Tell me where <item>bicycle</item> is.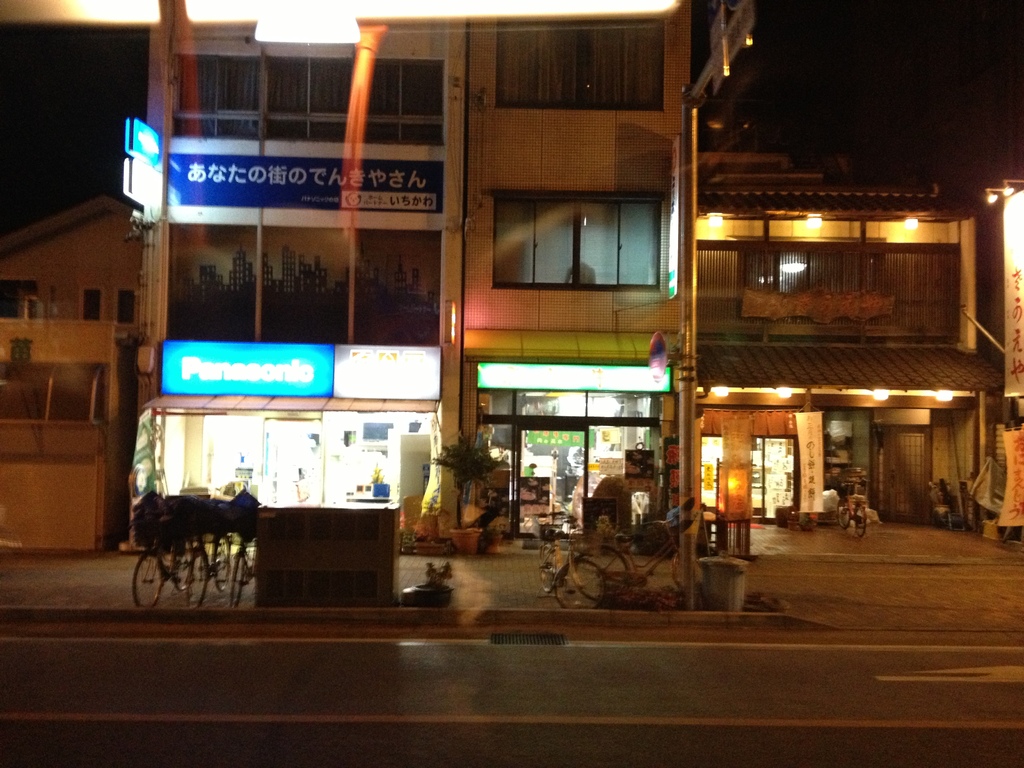
<item>bicycle</item> is at (left=837, top=476, right=868, bottom=537).
